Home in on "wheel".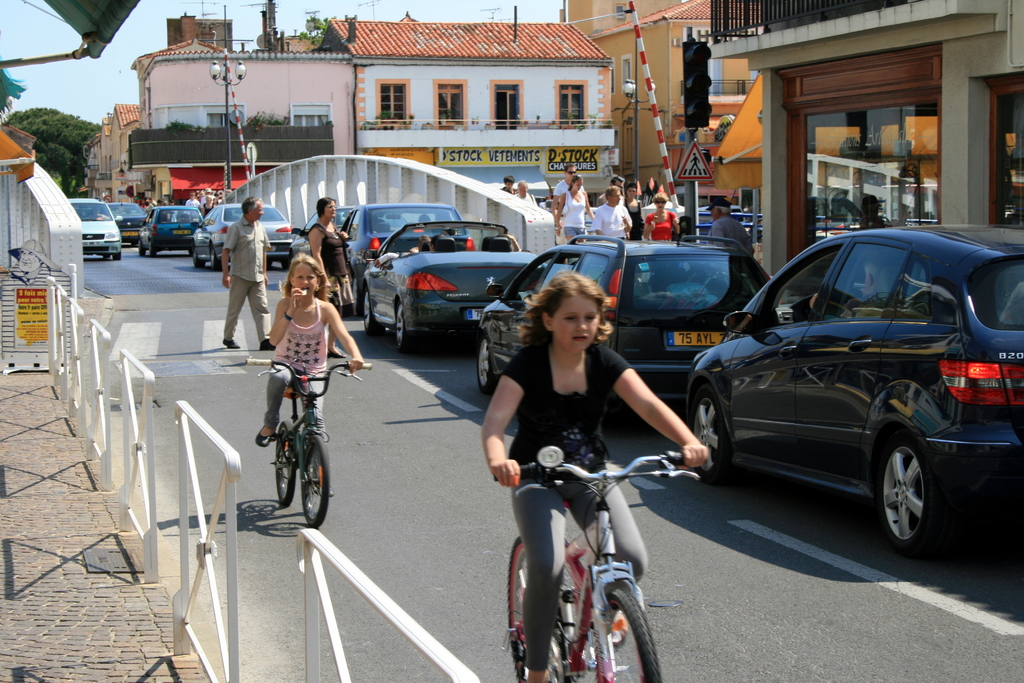
Homed in at (left=209, top=248, right=223, bottom=276).
